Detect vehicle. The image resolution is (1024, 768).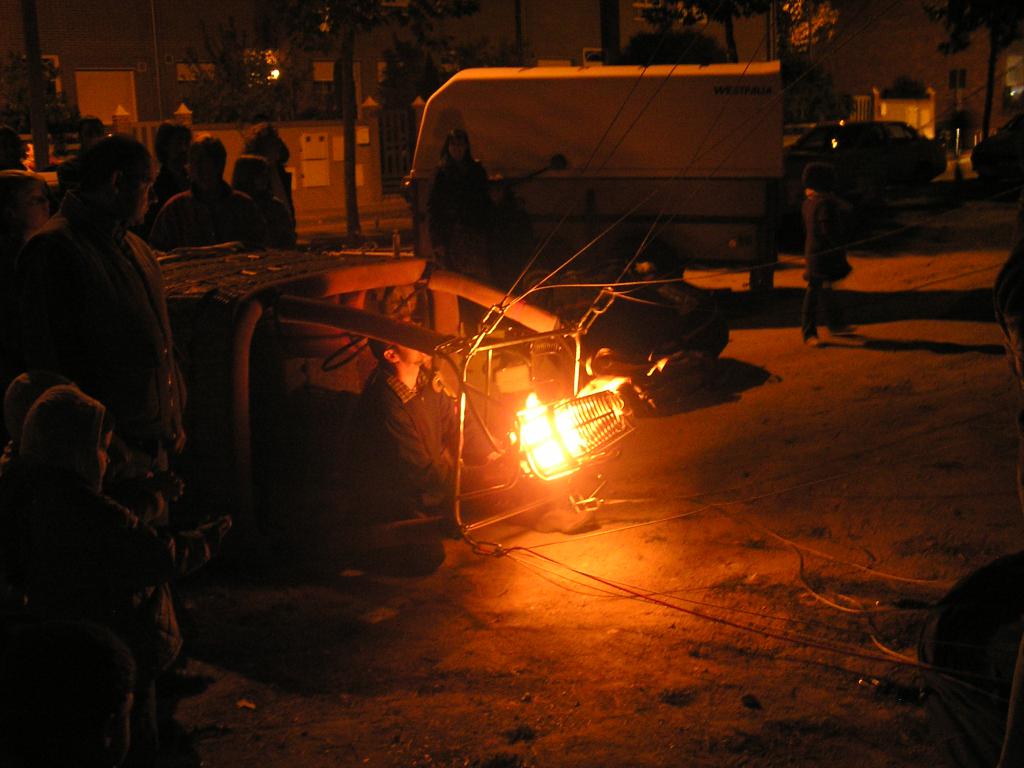
976:118:1023:179.
